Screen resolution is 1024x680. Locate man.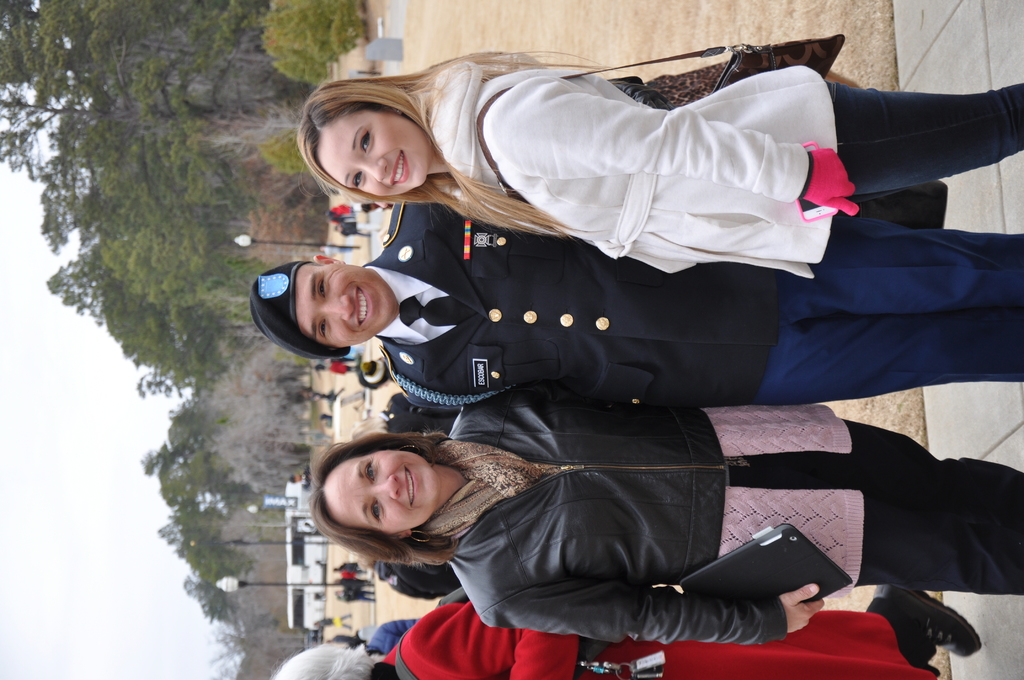
246,199,1023,409.
